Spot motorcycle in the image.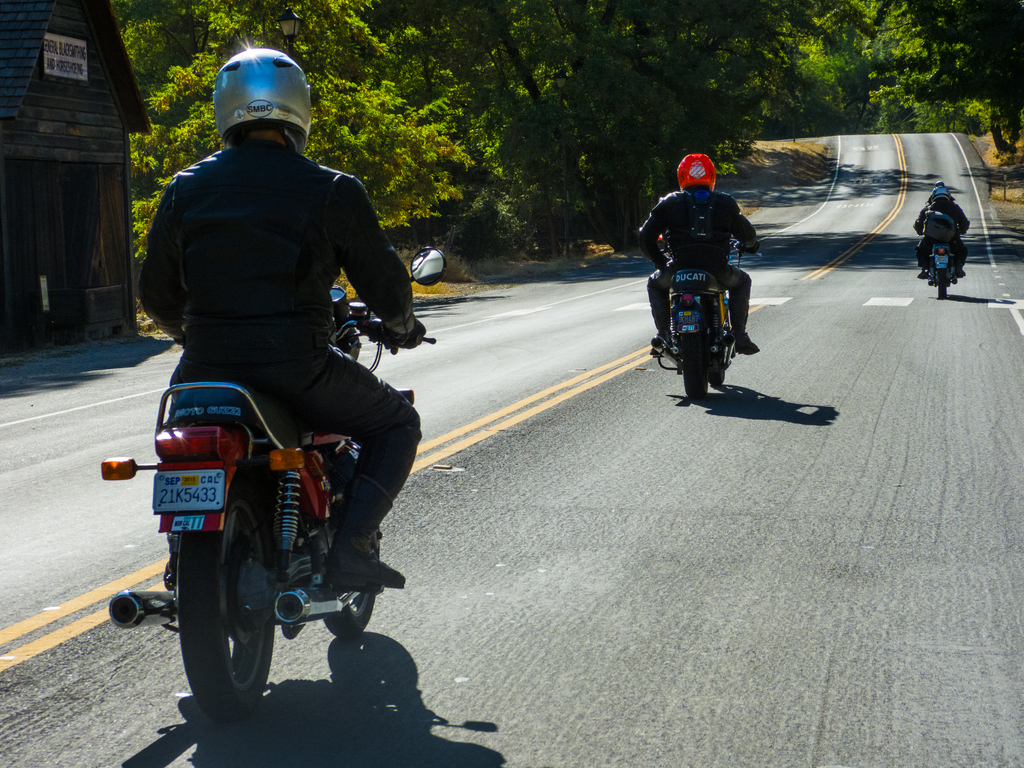
motorcycle found at <box>923,252,960,300</box>.
